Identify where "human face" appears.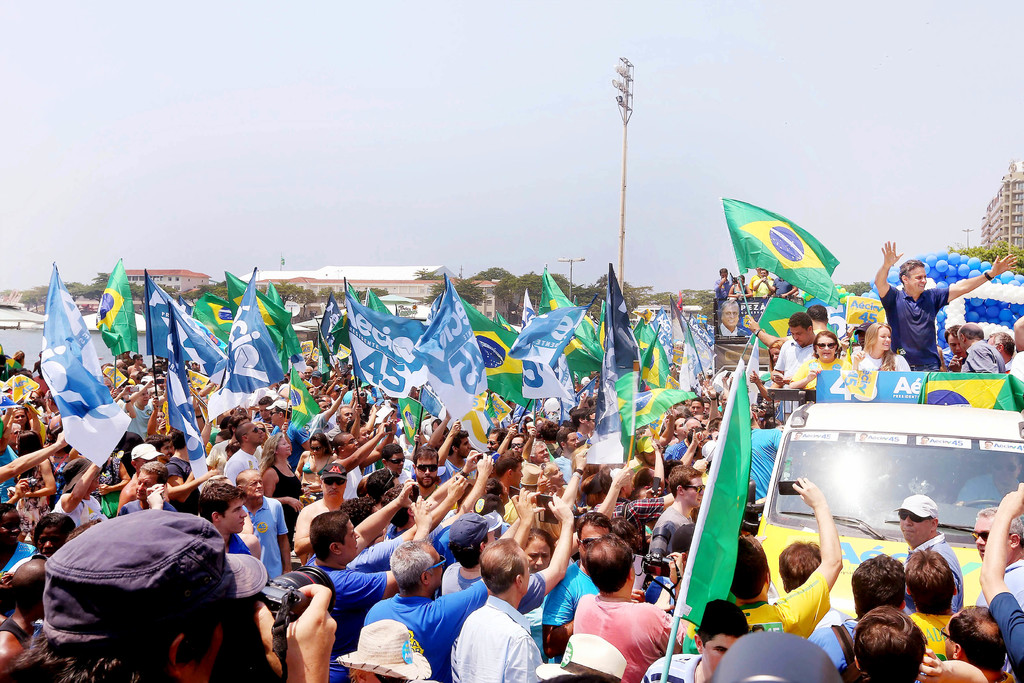
Appears at <region>318, 477, 346, 500</region>.
